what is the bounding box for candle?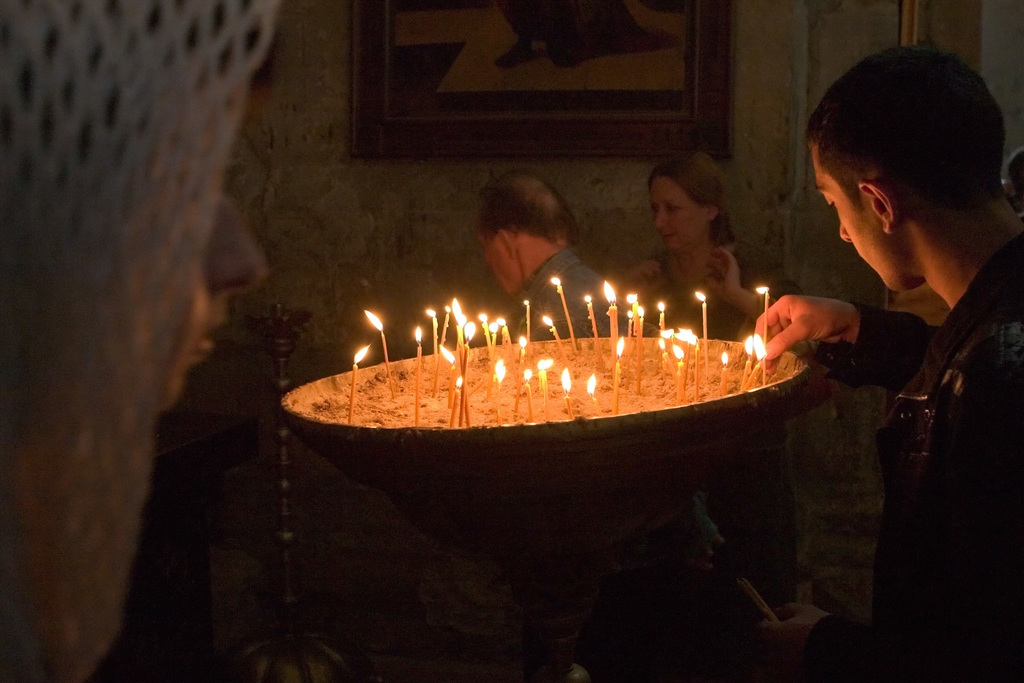
(346, 343, 370, 426).
